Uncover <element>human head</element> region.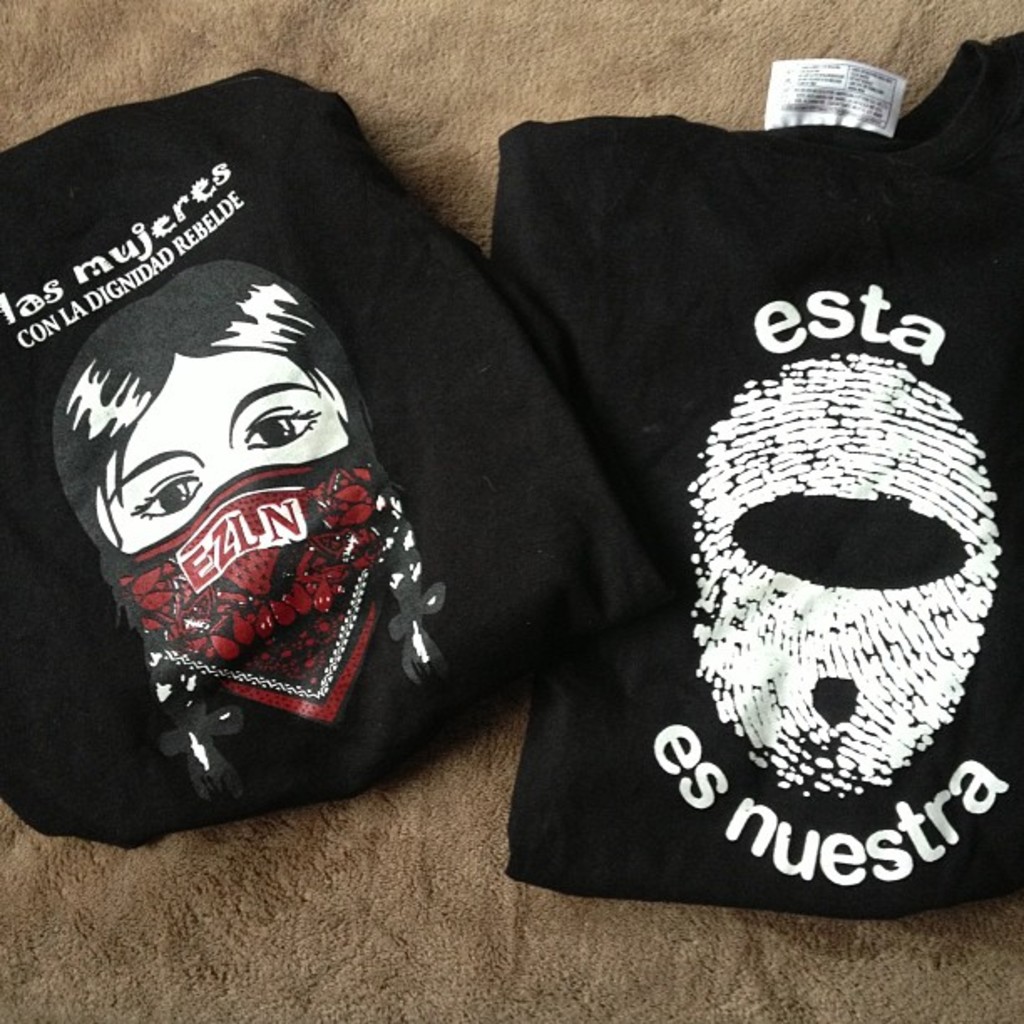
Uncovered: crop(49, 273, 368, 706).
